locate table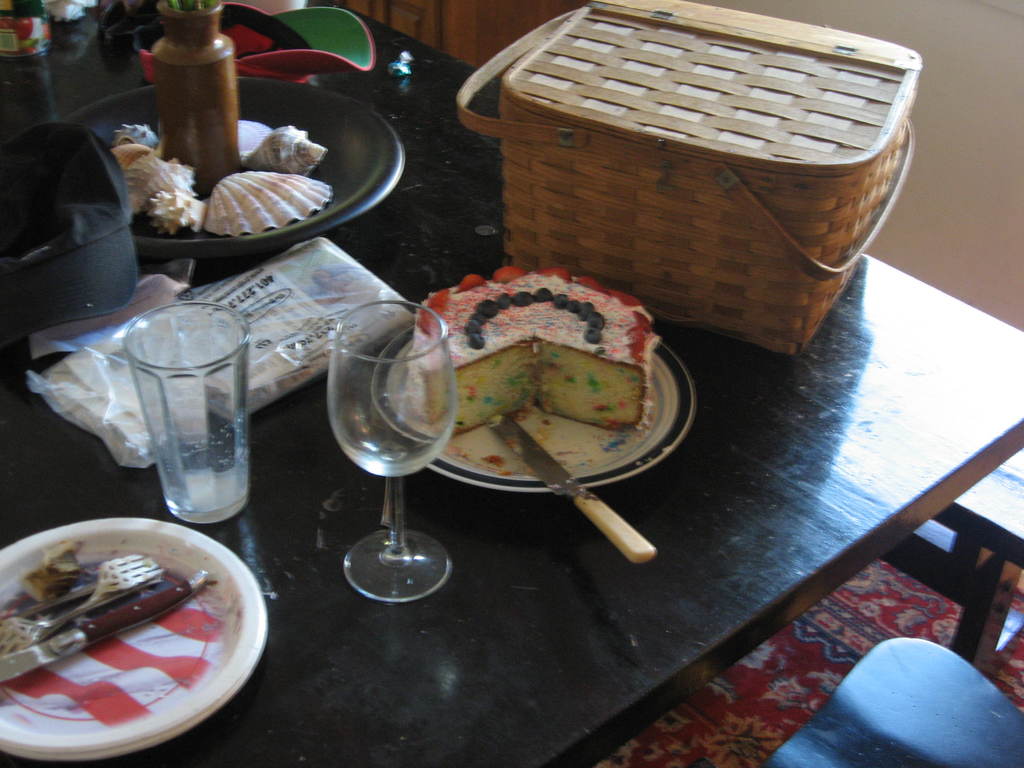
bbox=(0, 64, 1023, 767)
